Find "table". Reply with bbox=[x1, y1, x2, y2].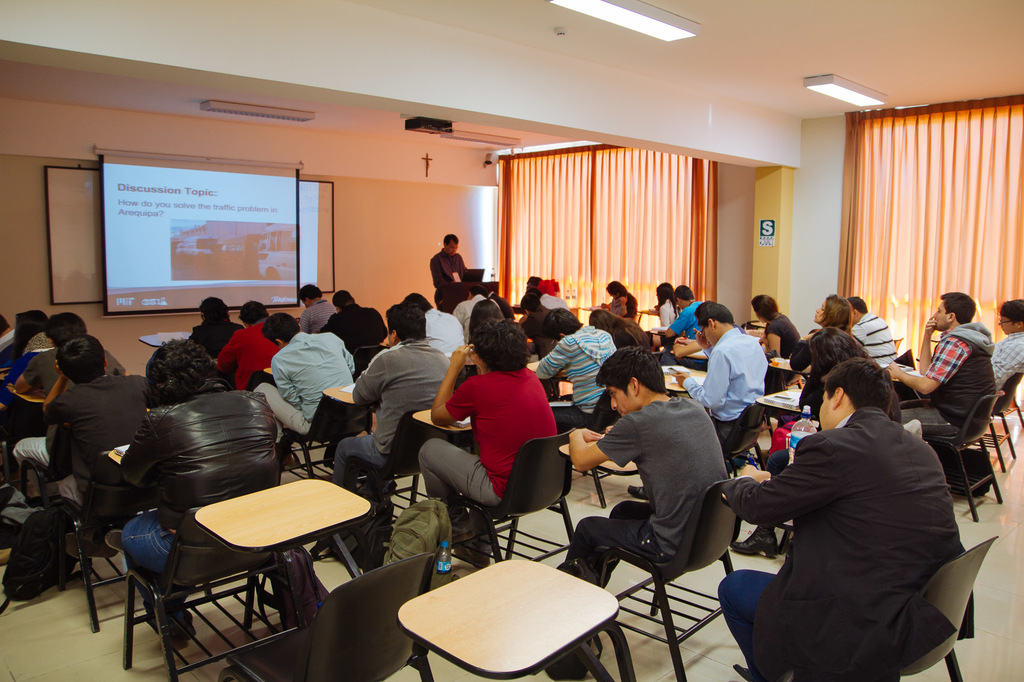
bbox=[260, 360, 280, 388].
